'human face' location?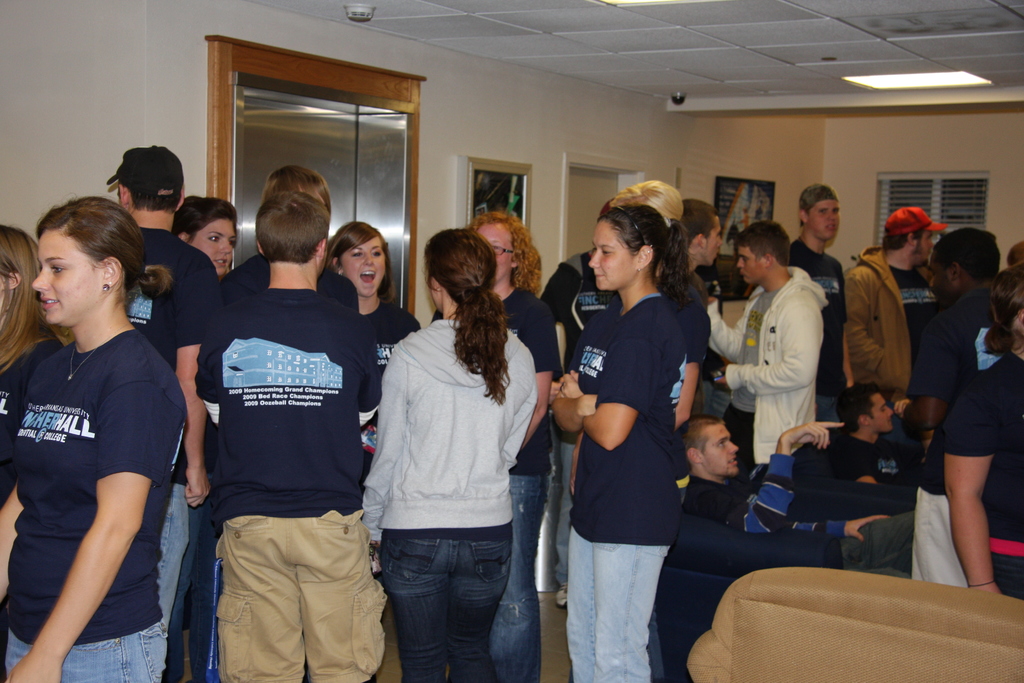
739/247/765/288
